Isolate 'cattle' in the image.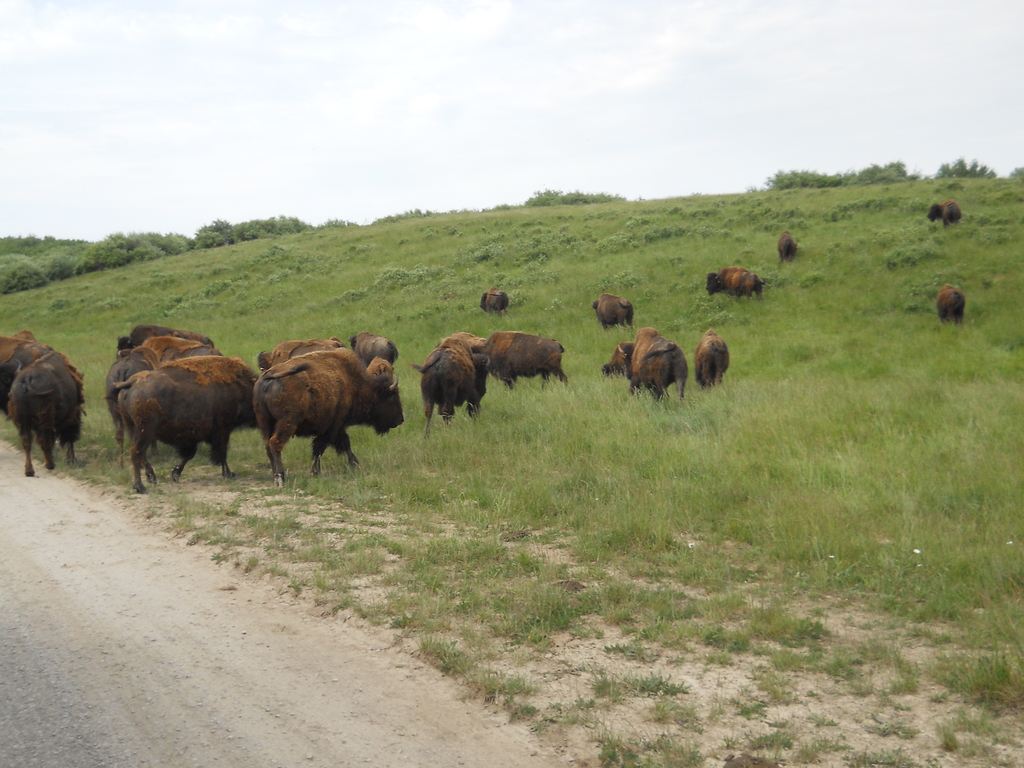
Isolated region: detection(778, 230, 800, 264).
